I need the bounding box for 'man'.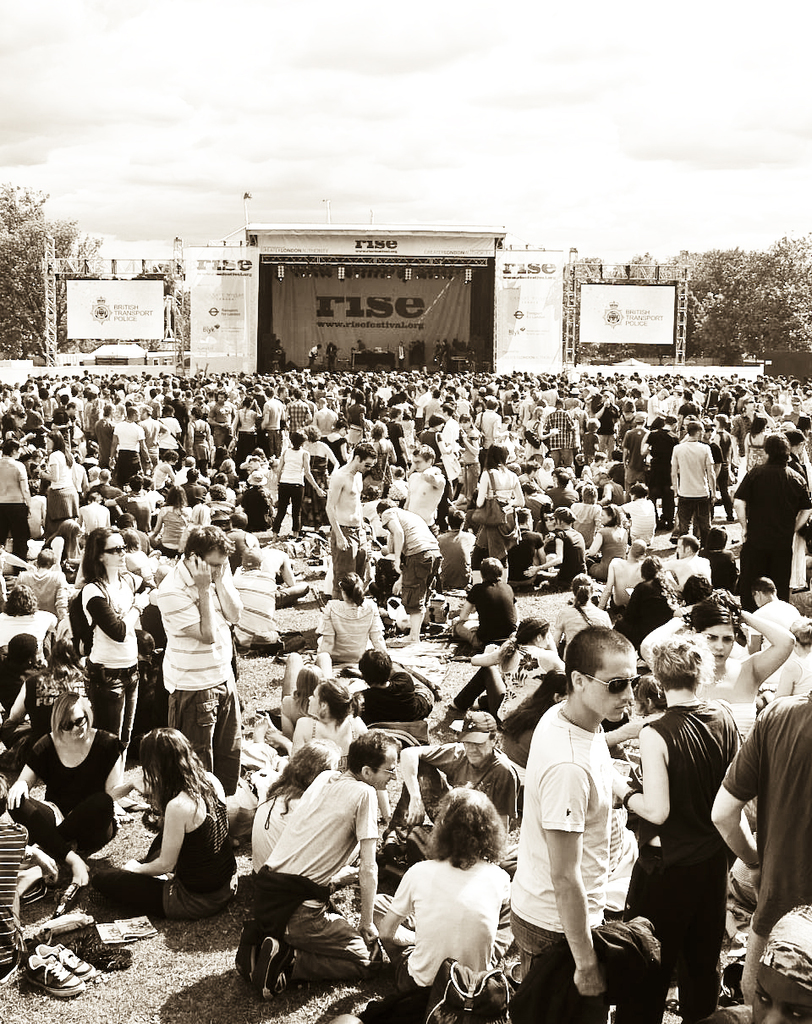
Here it is: [528,643,652,1018].
